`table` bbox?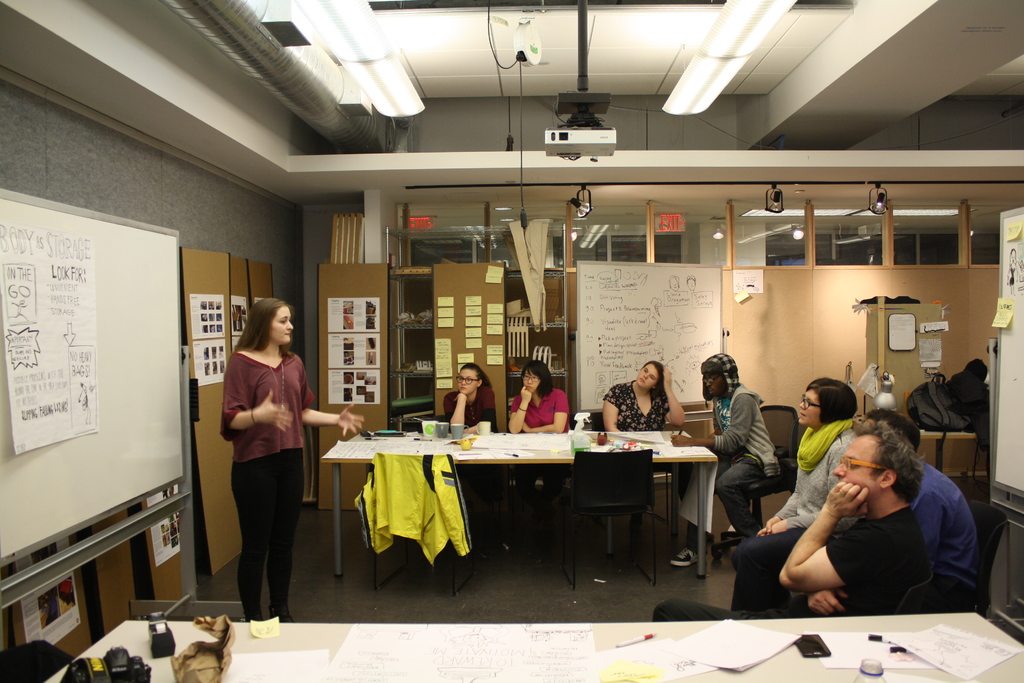
329:431:730:588
